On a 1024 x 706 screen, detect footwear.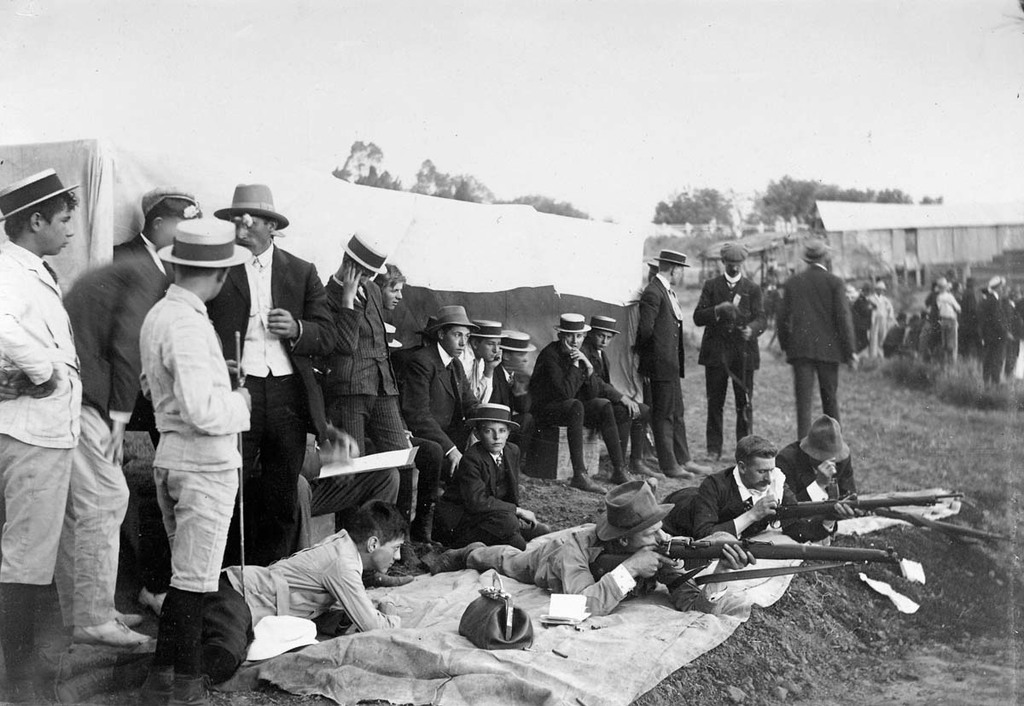
pyautogui.locateOnScreen(685, 456, 712, 485).
